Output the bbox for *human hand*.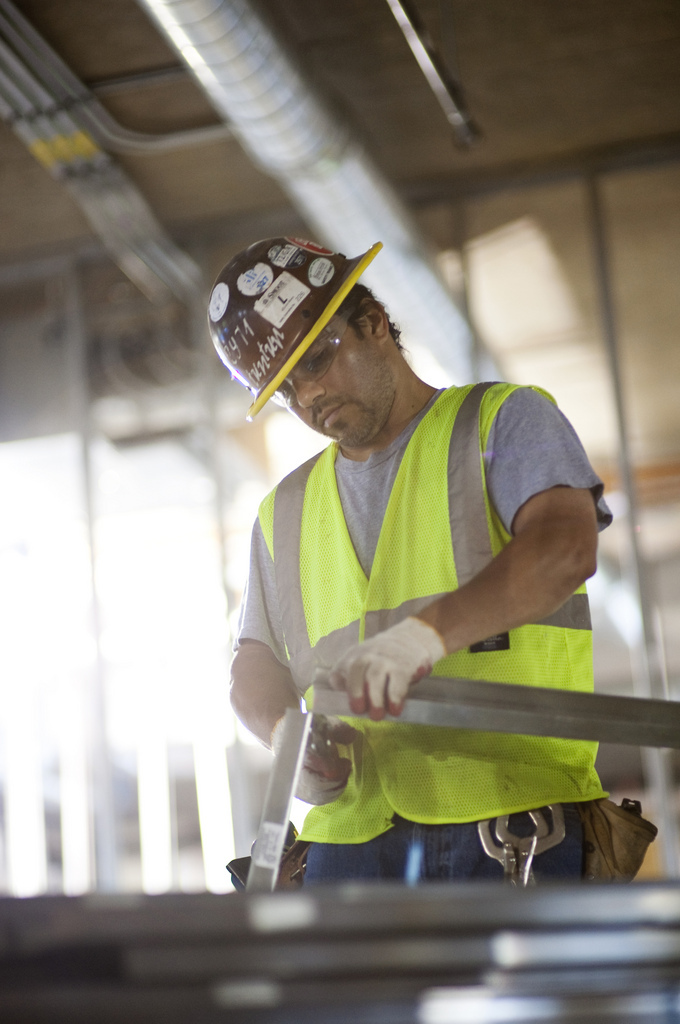
locate(290, 728, 354, 808).
